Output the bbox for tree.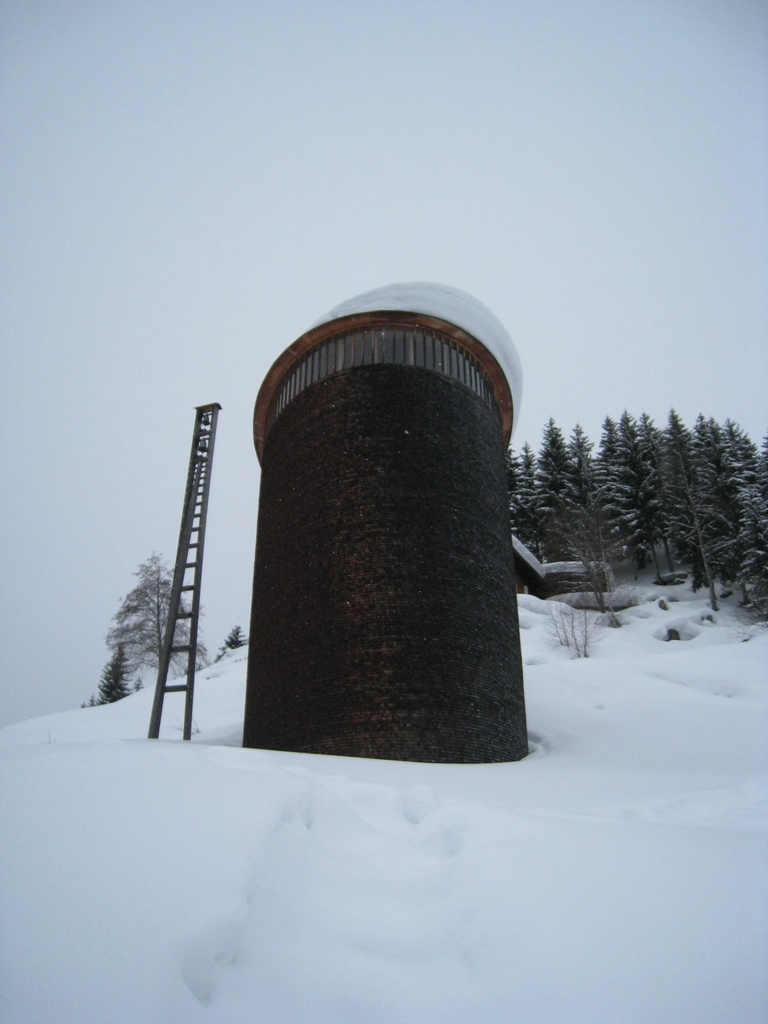
<box>217,620,246,662</box>.
